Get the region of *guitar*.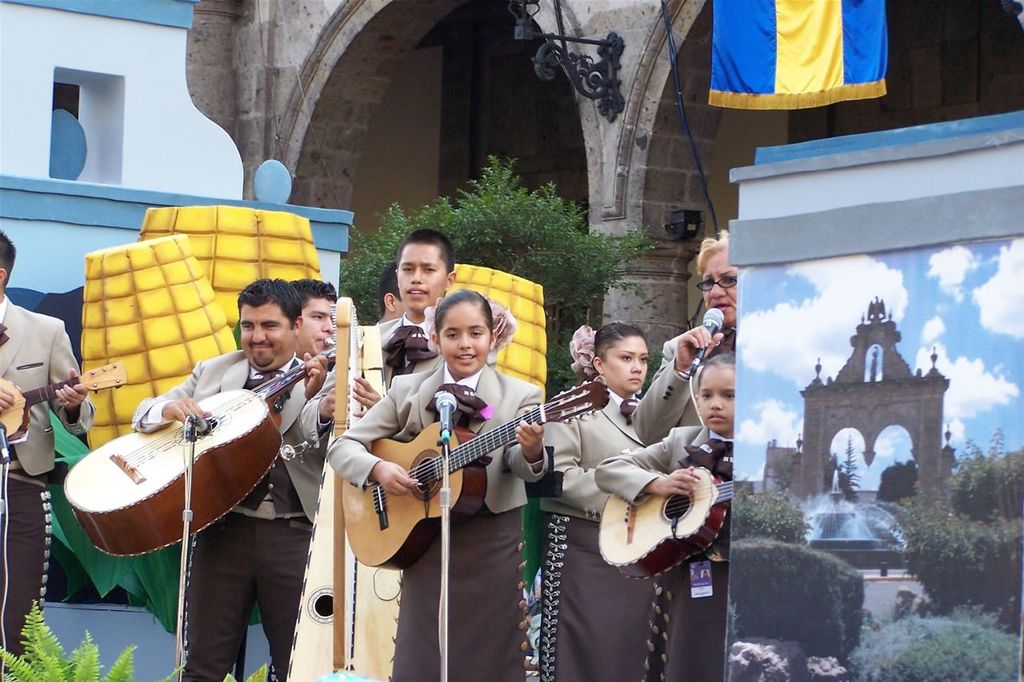
(x1=54, y1=313, x2=342, y2=563).
